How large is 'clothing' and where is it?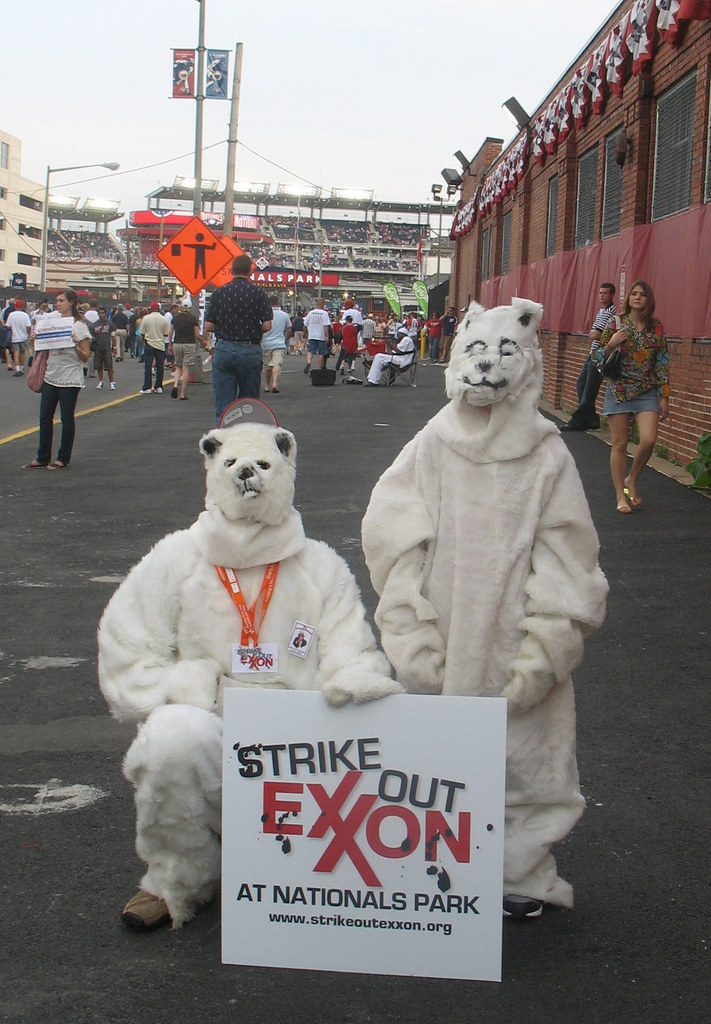
Bounding box: 109:456:377:908.
